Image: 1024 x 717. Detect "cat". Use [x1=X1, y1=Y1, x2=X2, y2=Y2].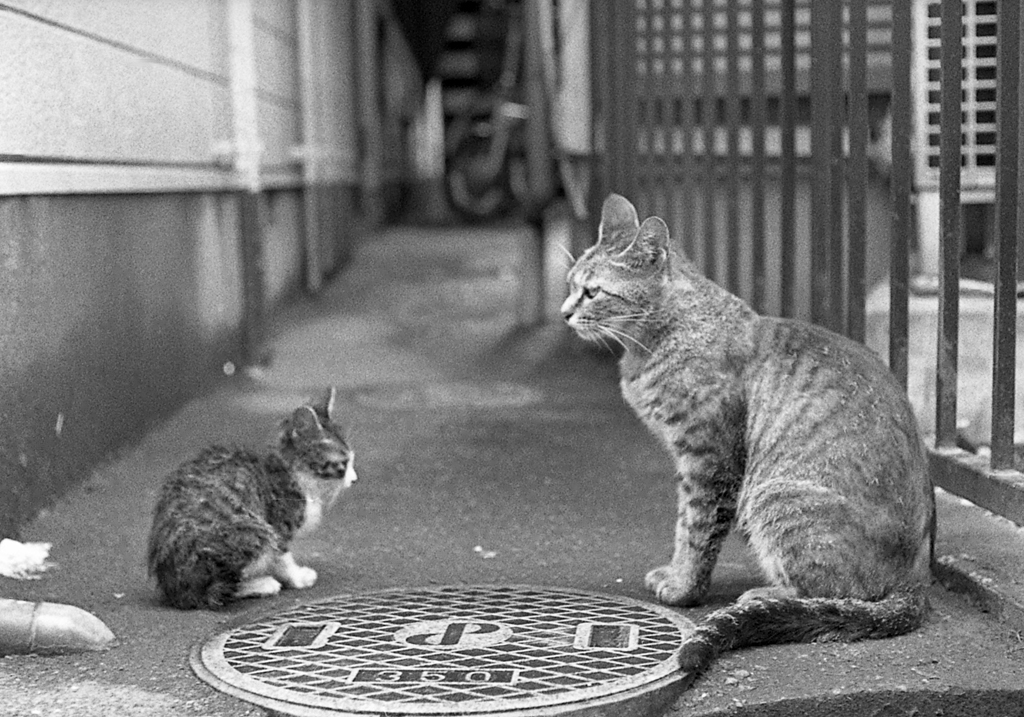
[x1=146, y1=384, x2=364, y2=610].
